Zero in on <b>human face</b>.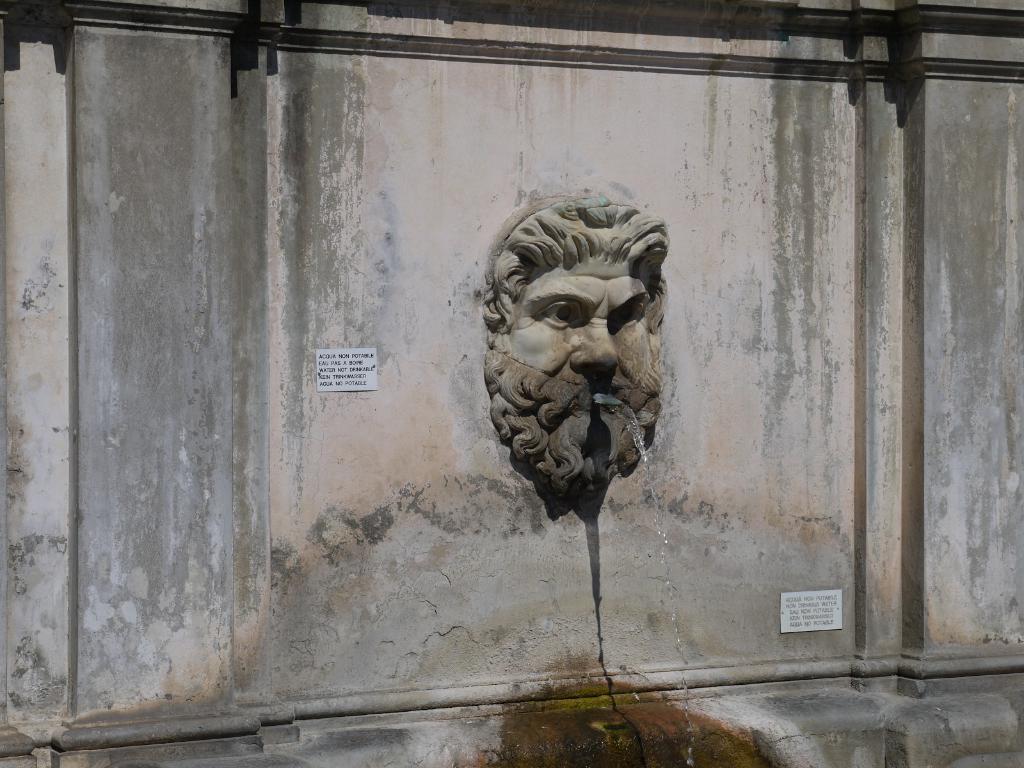
Zeroed in: bbox=[505, 276, 652, 408].
